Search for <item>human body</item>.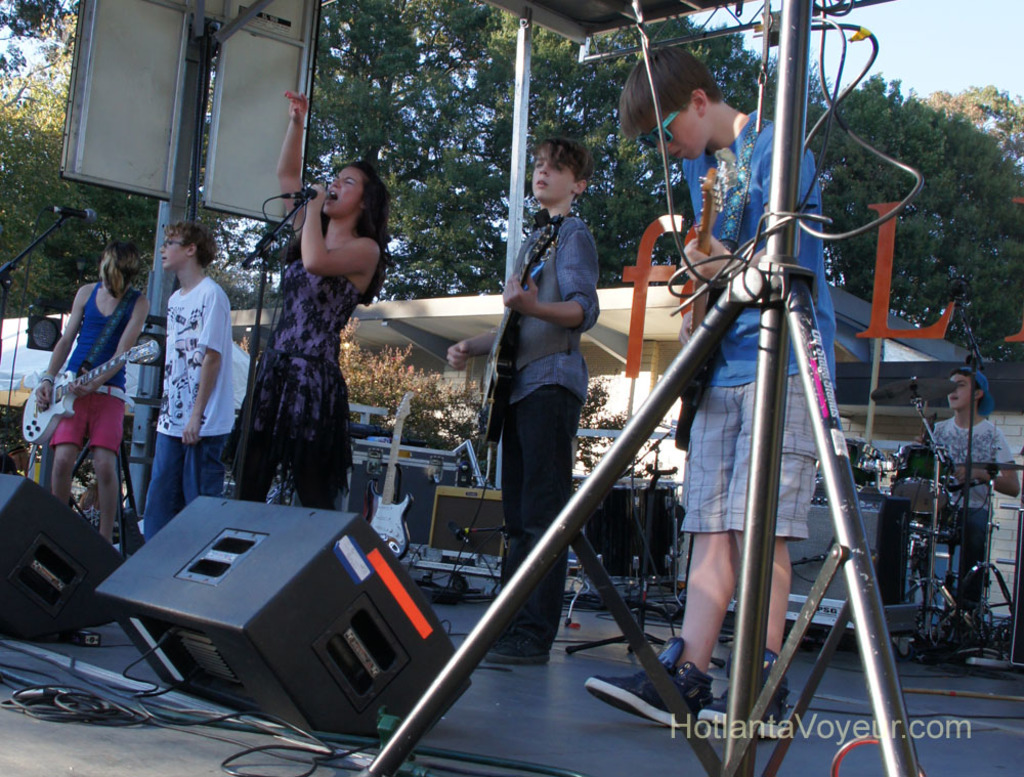
Found at pyautogui.locateOnScreen(144, 268, 238, 546).
